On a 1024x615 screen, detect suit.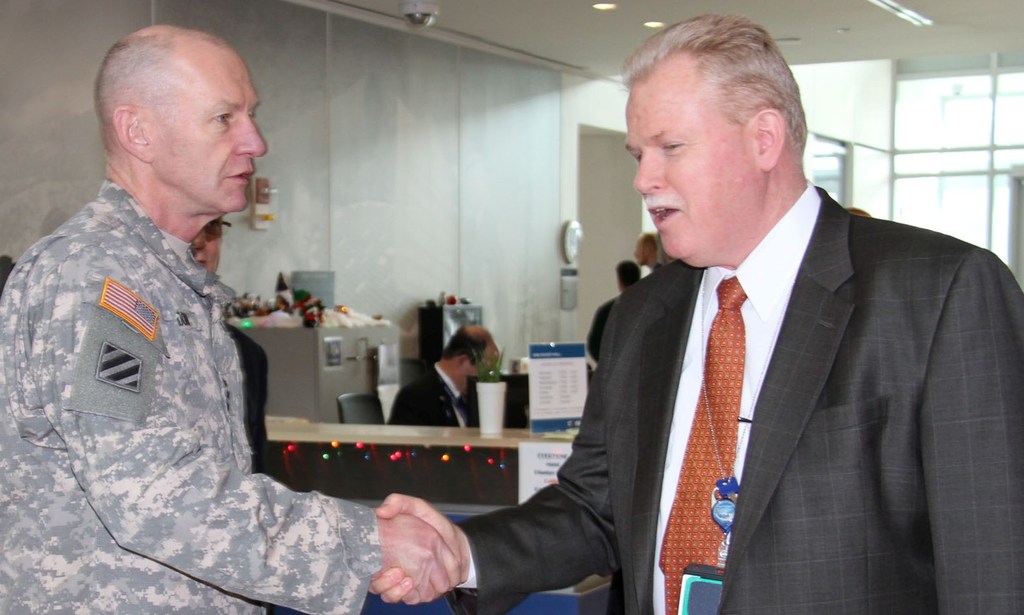
locate(380, 359, 476, 428).
